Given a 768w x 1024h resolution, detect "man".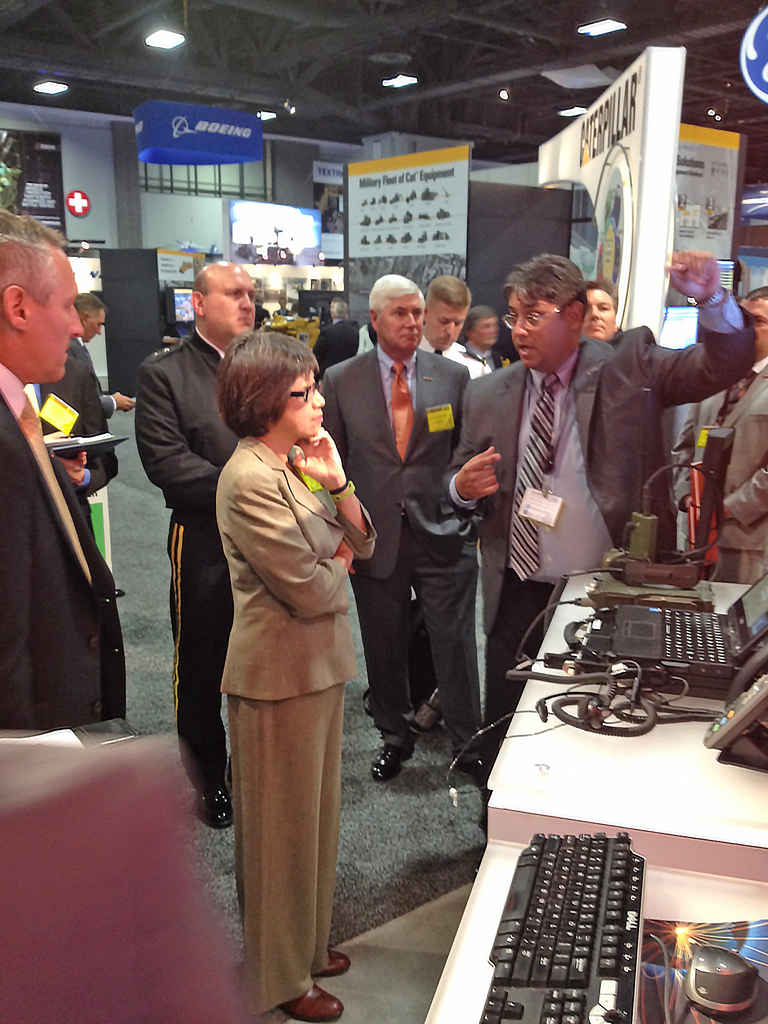
region(321, 257, 475, 778).
